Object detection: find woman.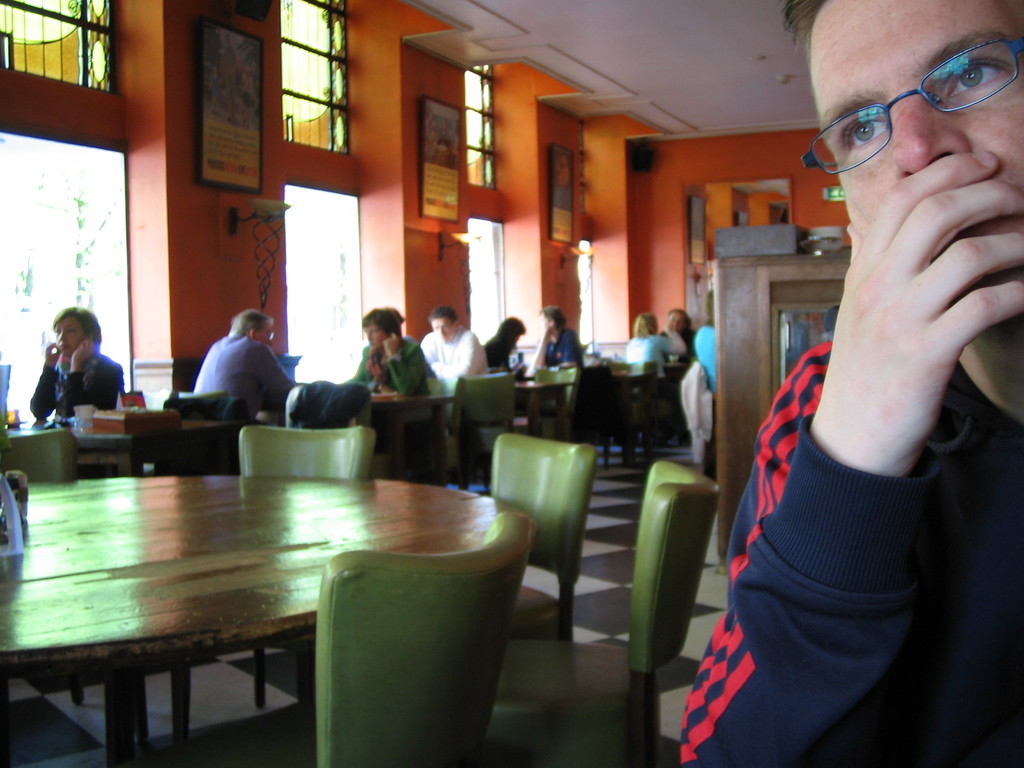
[left=348, top=307, right=438, bottom=483].
